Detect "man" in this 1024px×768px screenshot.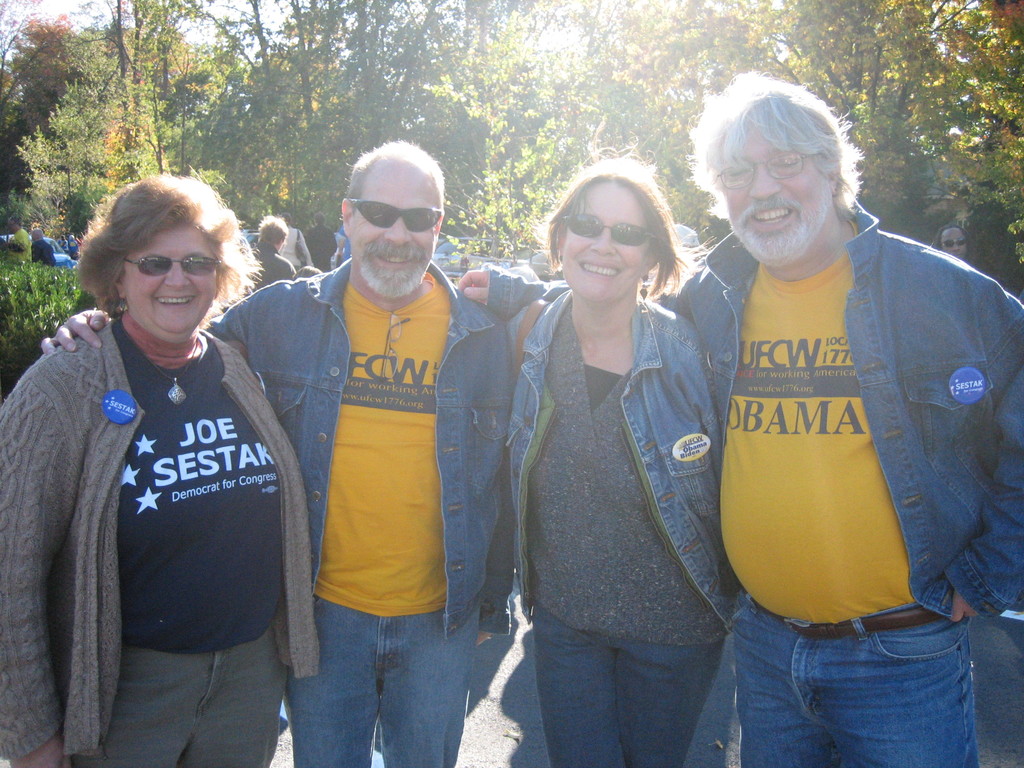
Detection: [453,66,1023,767].
